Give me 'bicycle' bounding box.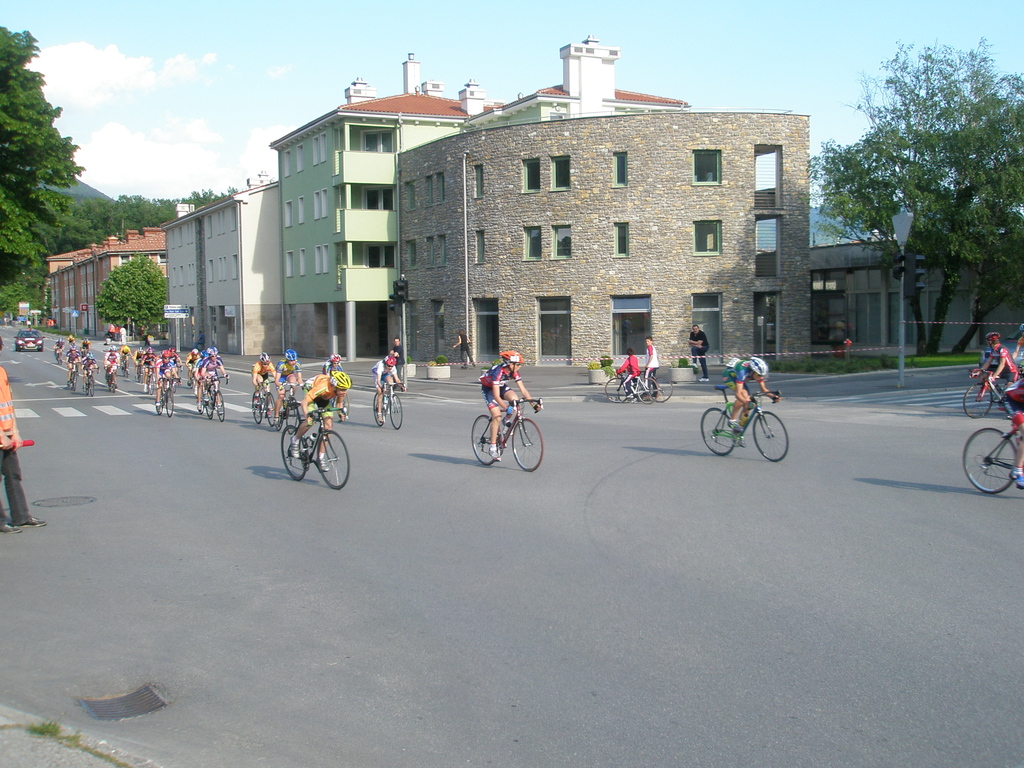
Rect(84, 364, 95, 396).
